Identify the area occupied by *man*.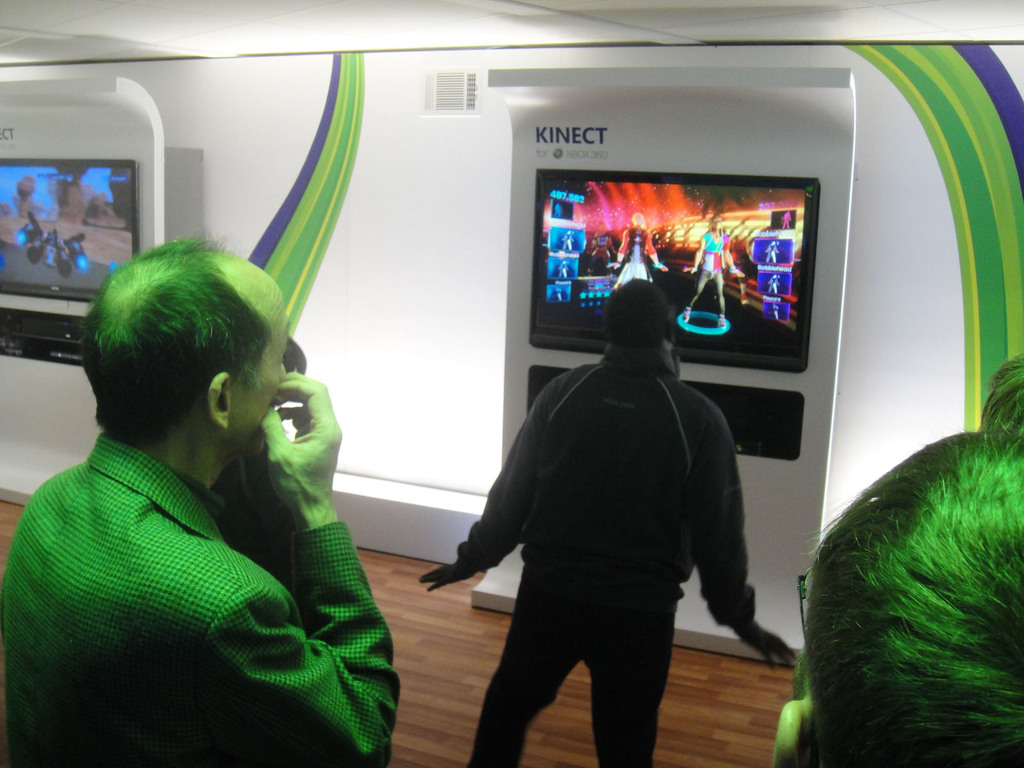
Area: box=[11, 248, 393, 714].
